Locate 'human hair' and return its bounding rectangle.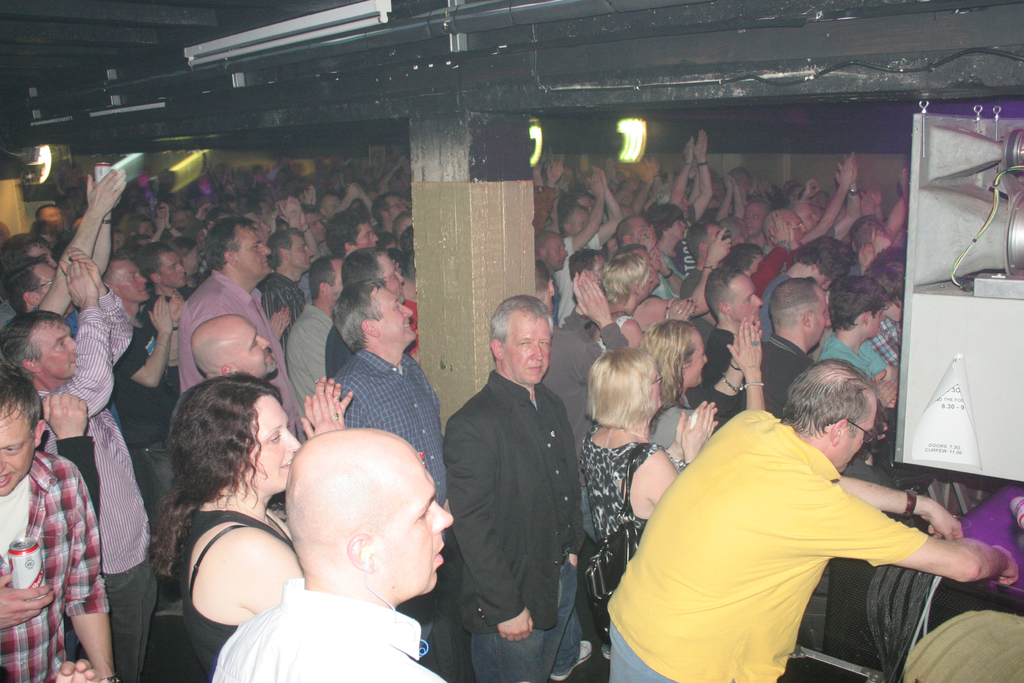
137/236/173/288.
